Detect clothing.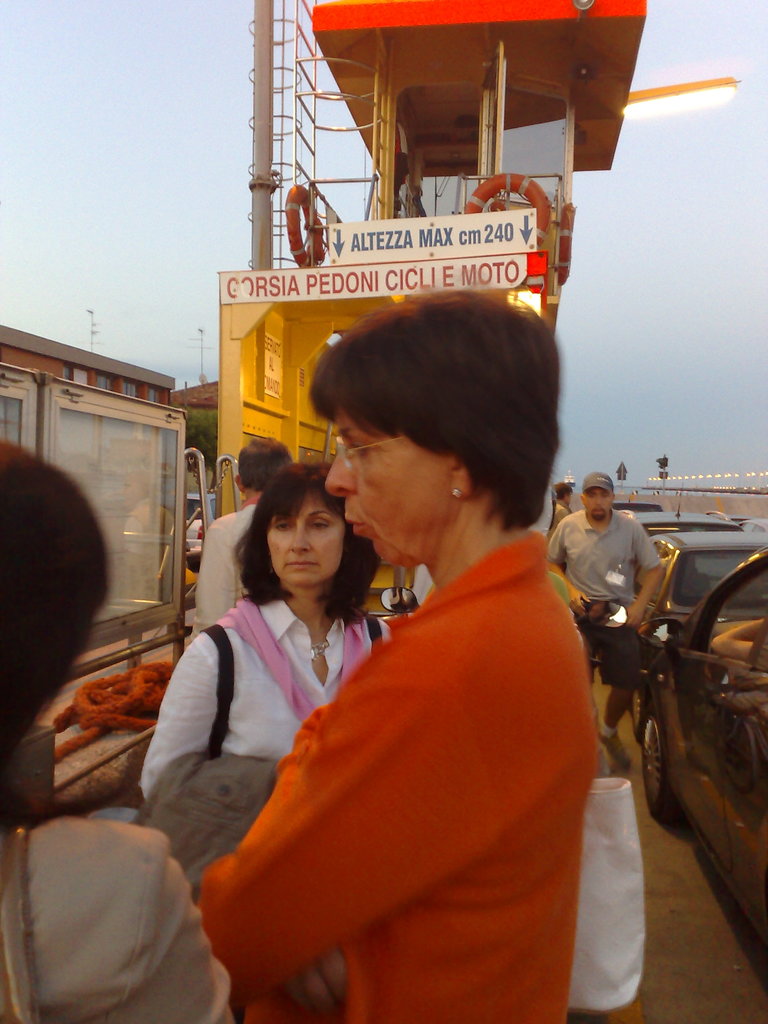
Detected at (x1=128, y1=581, x2=401, y2=807).
